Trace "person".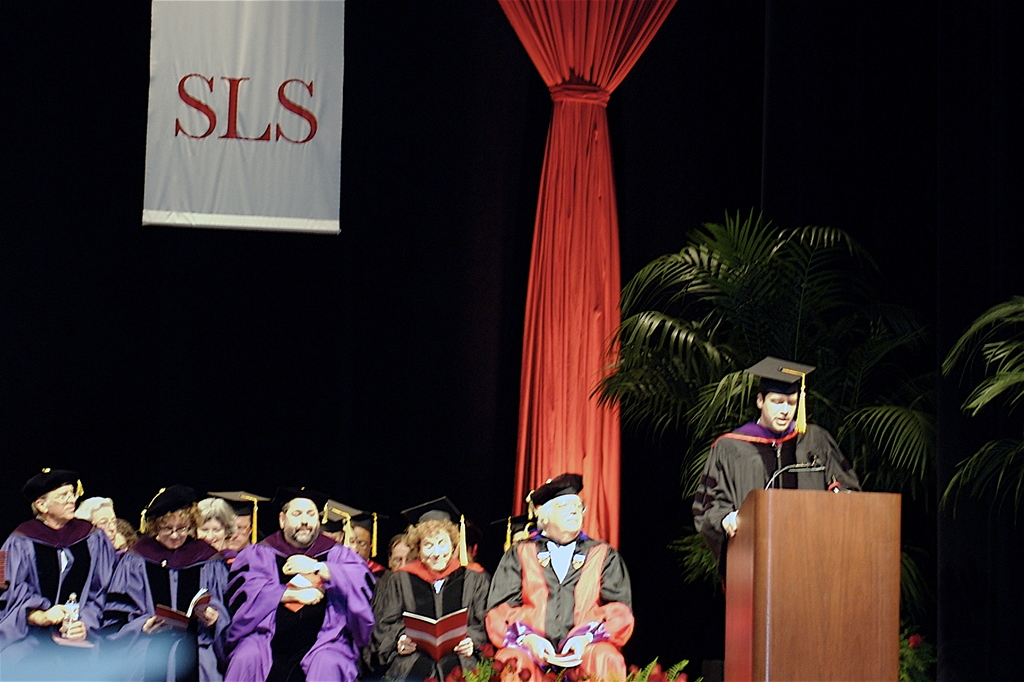
Traced to [x1=709, y1=362, x2=845, y2=556].
